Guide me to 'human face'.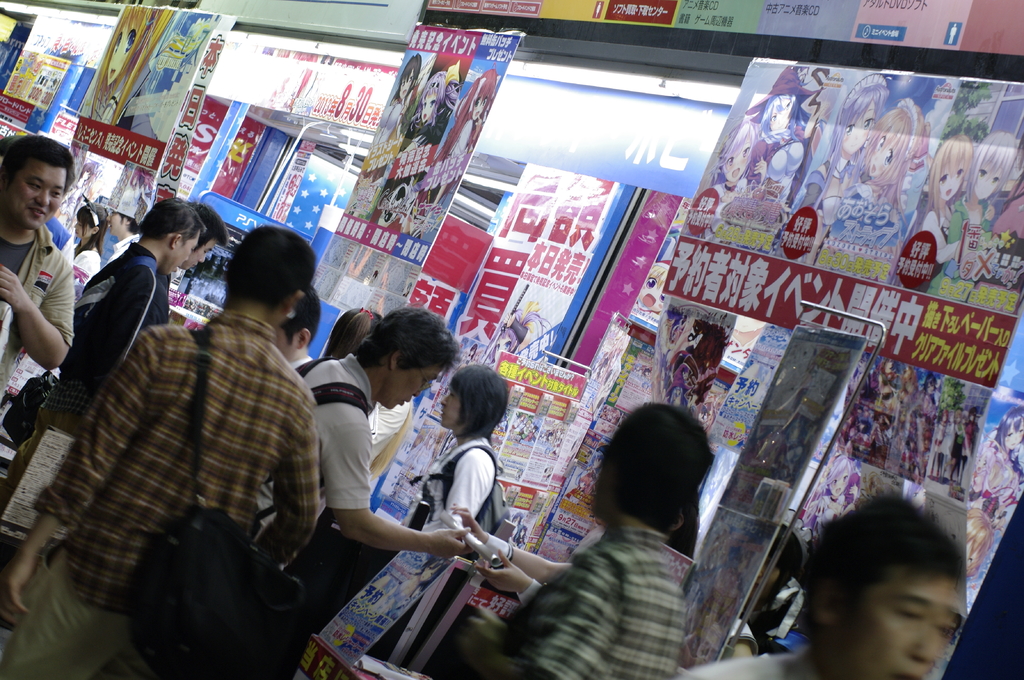
Guidance: {"x1": 956, "y1": 416, "x2": 959, "y2": 423}.
